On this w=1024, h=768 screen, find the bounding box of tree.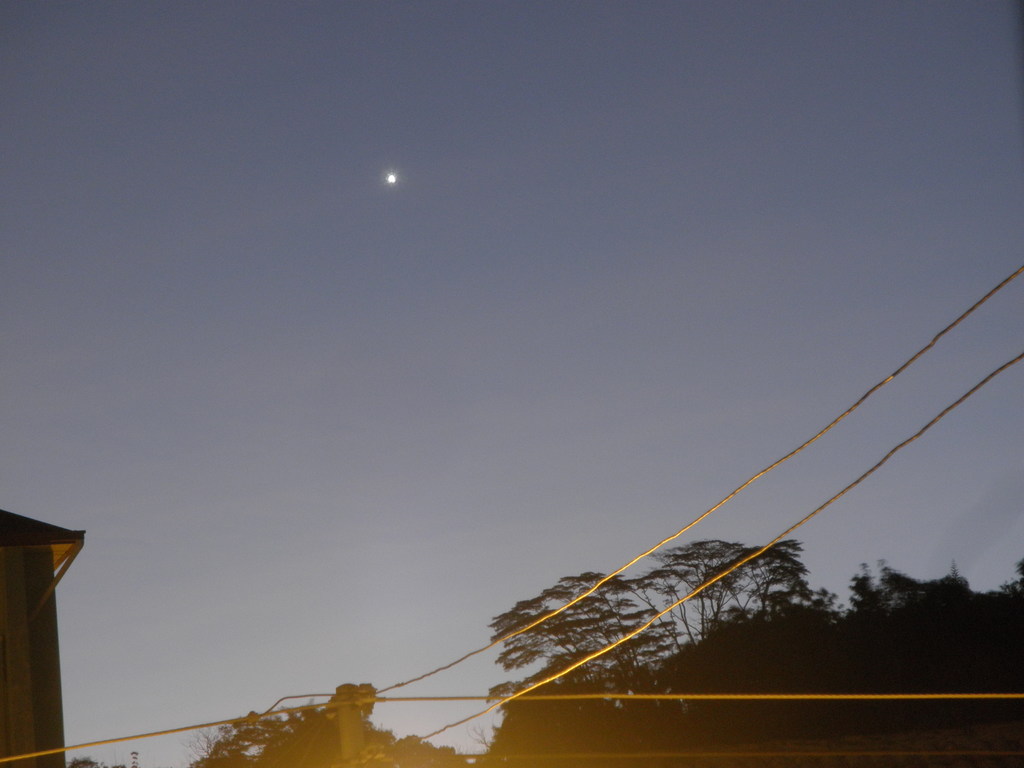
Bounding box: detection(480, 570, 688, 767).
